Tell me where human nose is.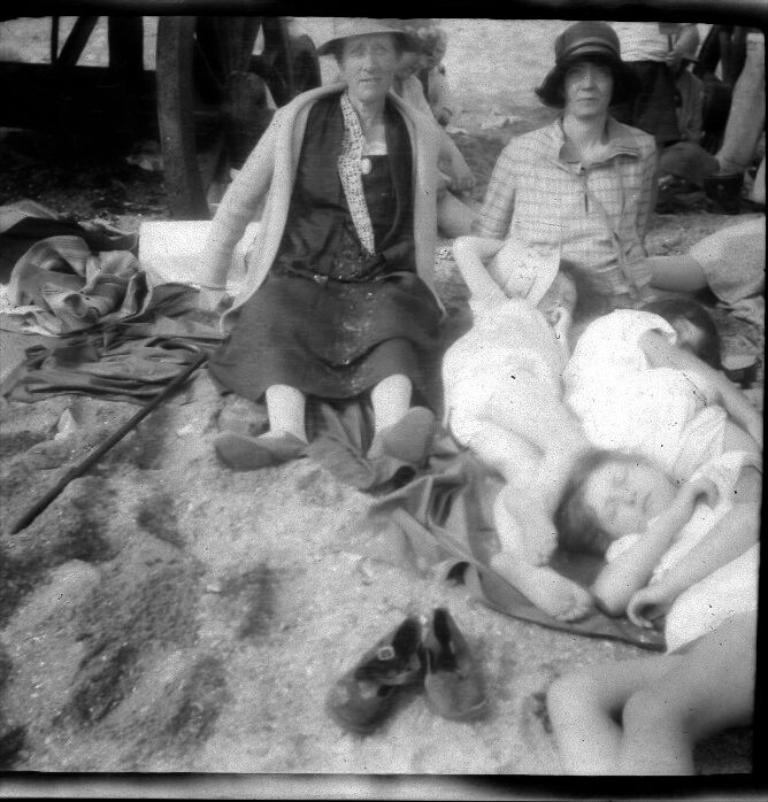
human nose is at [584,70,594,92].
